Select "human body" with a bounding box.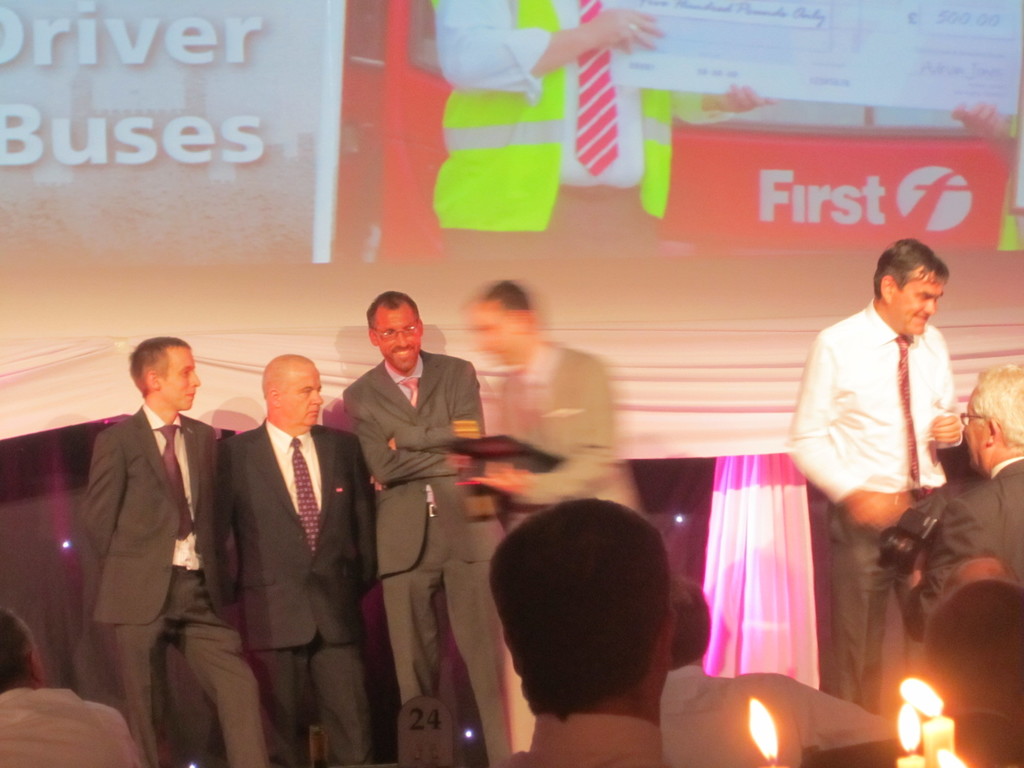
crop(67, 337, 269, 767).
